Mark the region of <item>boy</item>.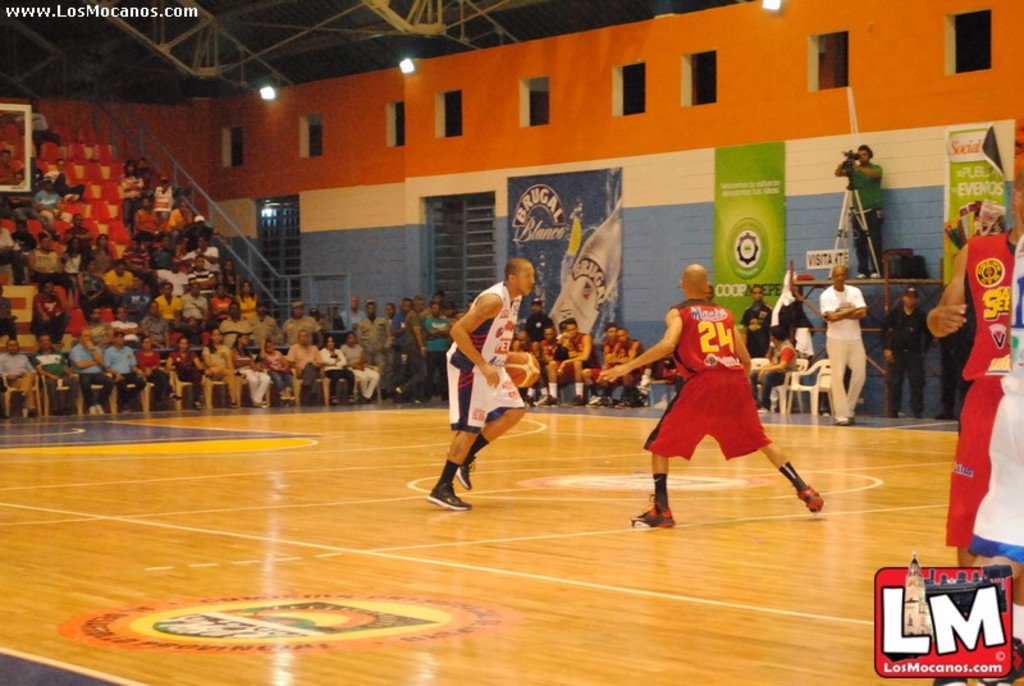
Region: Rect(547, 319, 600, 404).
